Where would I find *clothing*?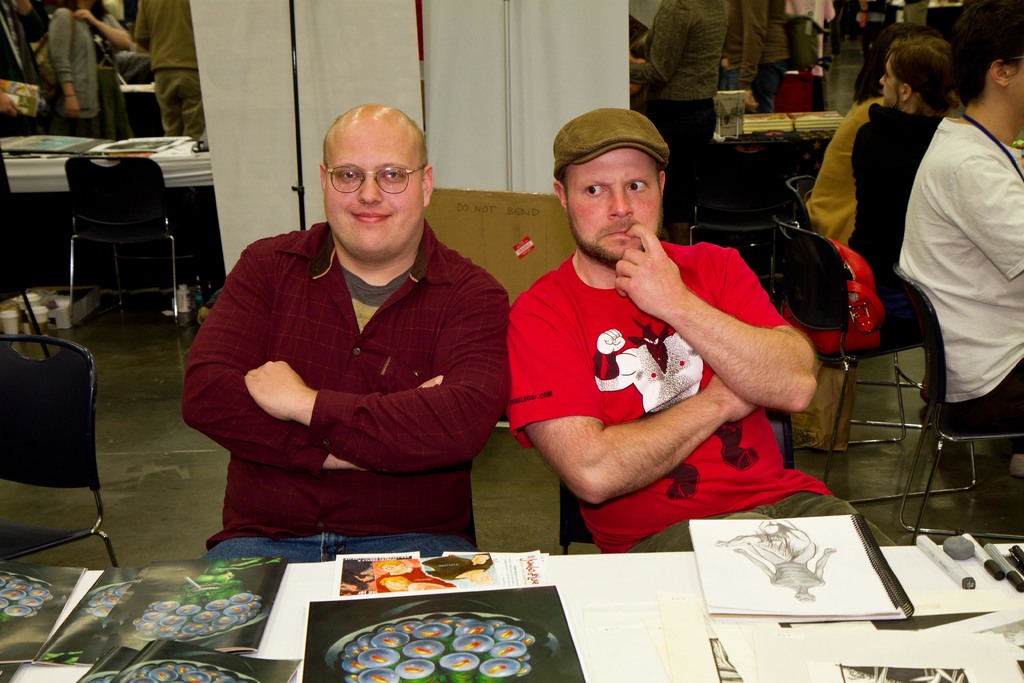
At 141,0,200,128.
